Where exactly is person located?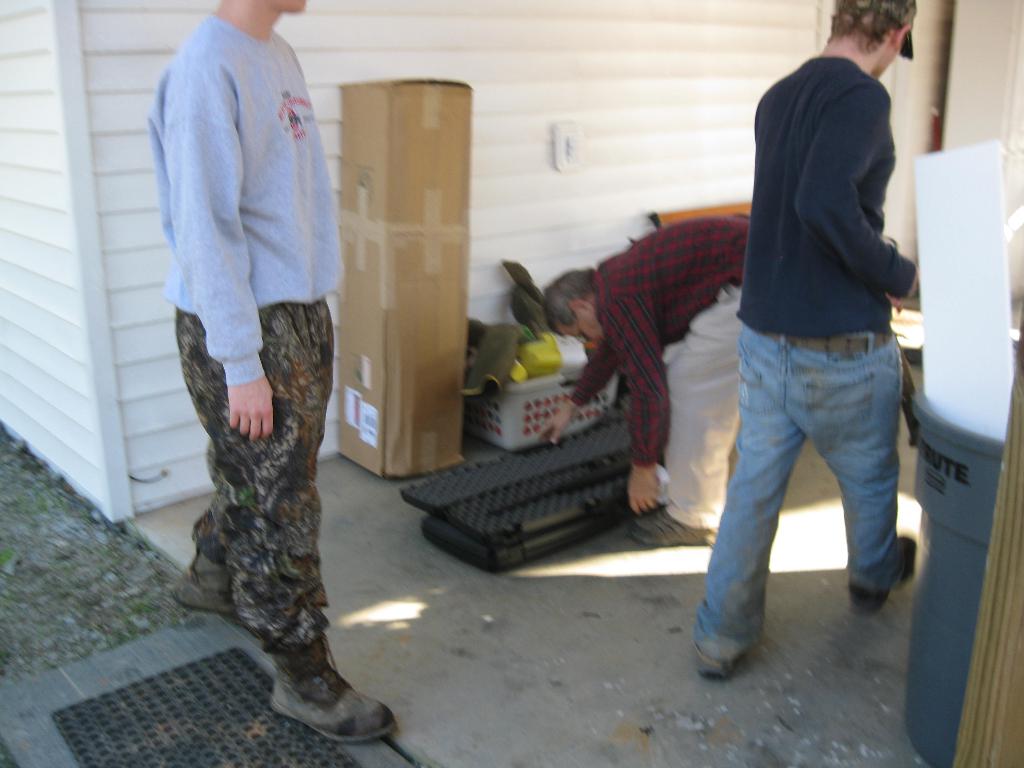
Its bounding box is l=141, t=0, r=397, b=743.
